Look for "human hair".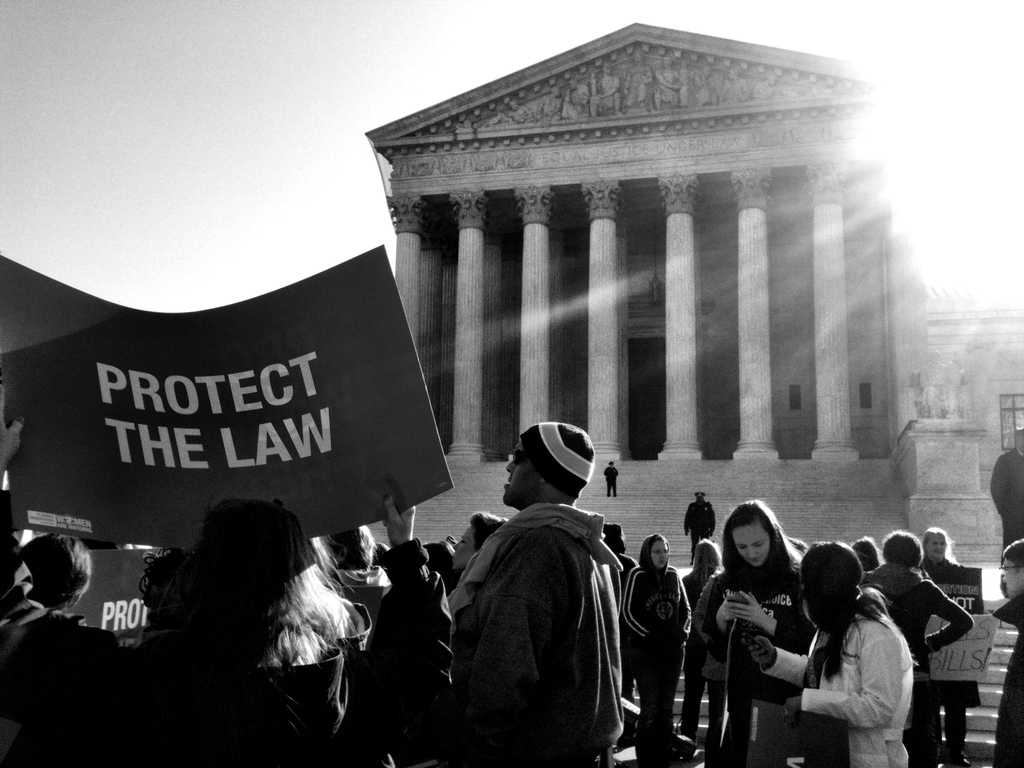
Found: detection(139, 549, 189, 611).
